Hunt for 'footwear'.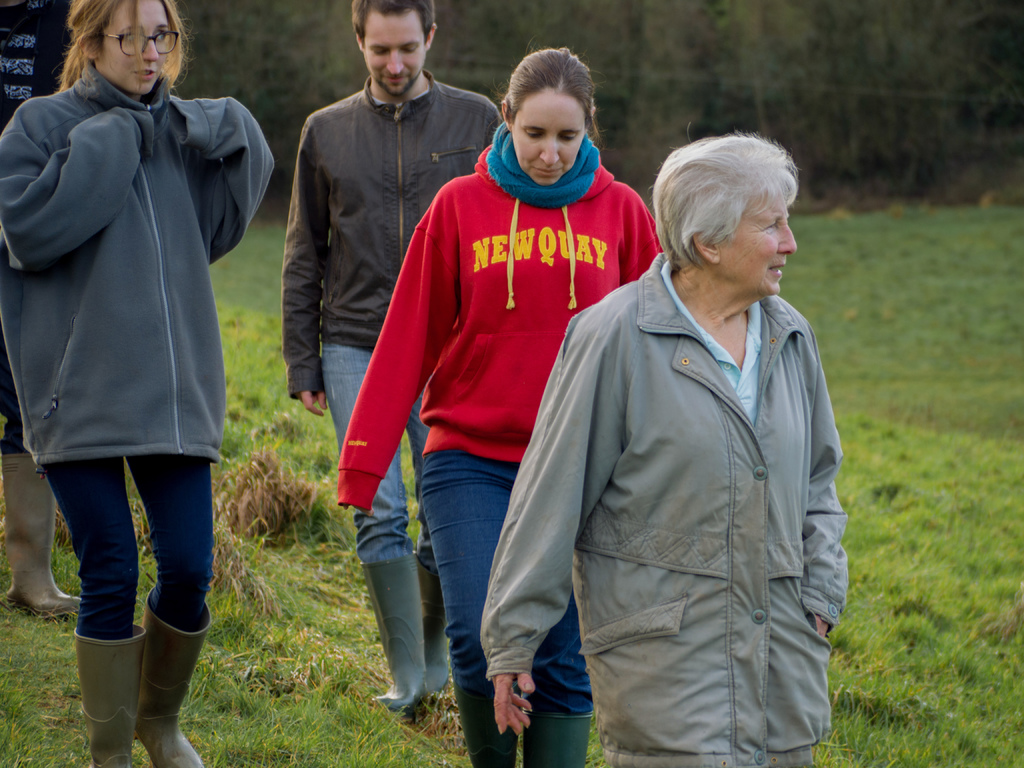
Hunted down at box=[374, 554, 428, 717].
